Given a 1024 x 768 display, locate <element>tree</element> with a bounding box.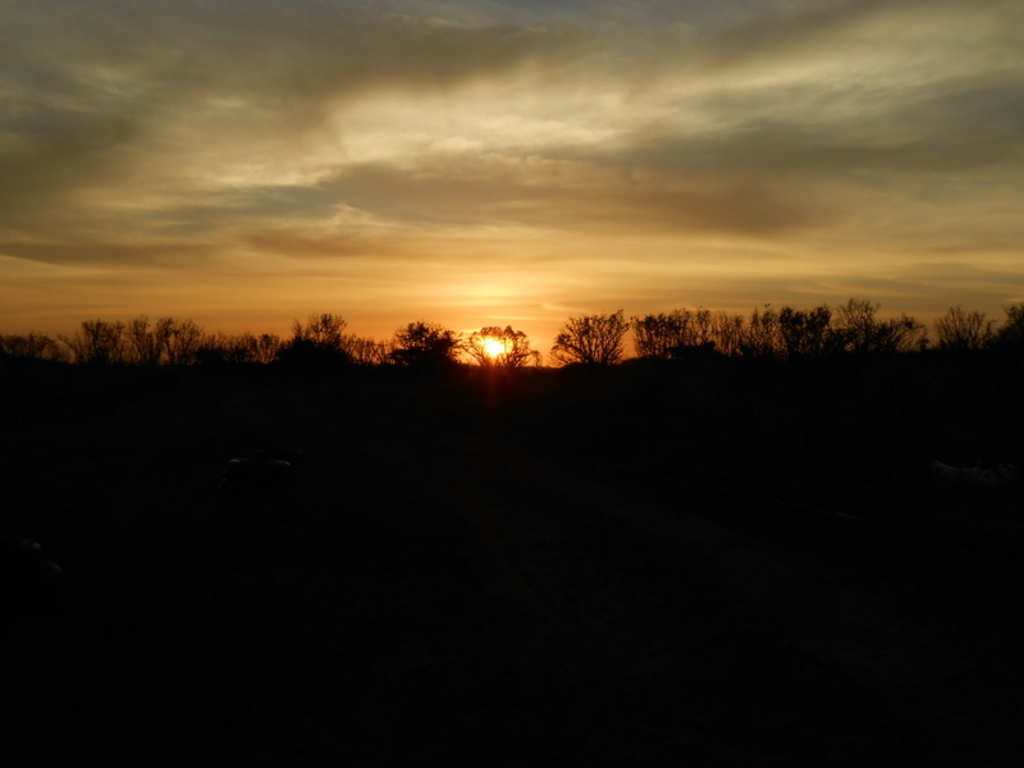
Located: 49 308 129 367.
